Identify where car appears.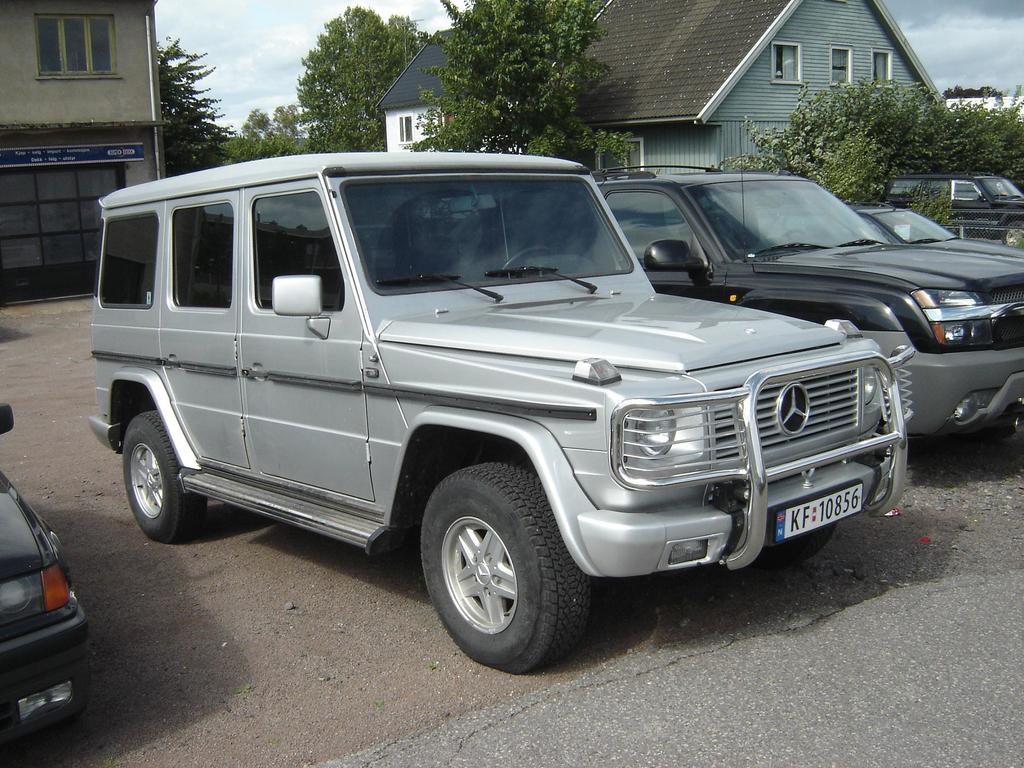
Appears at region(81, 146, 881, 670).
